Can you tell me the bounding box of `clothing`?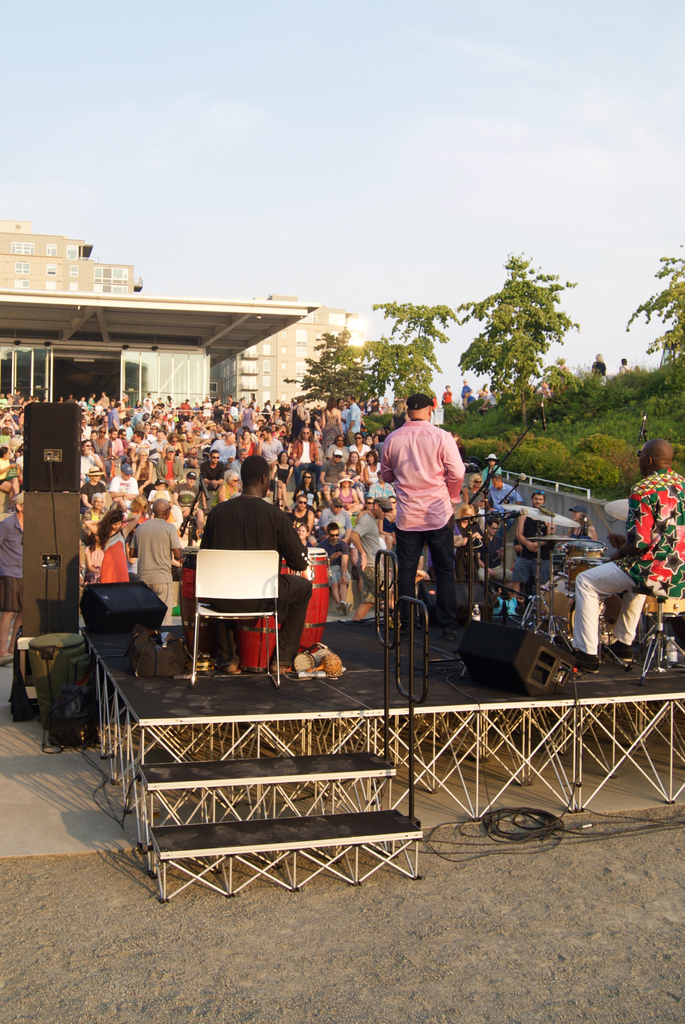
region(99, 396, 108, 404).
